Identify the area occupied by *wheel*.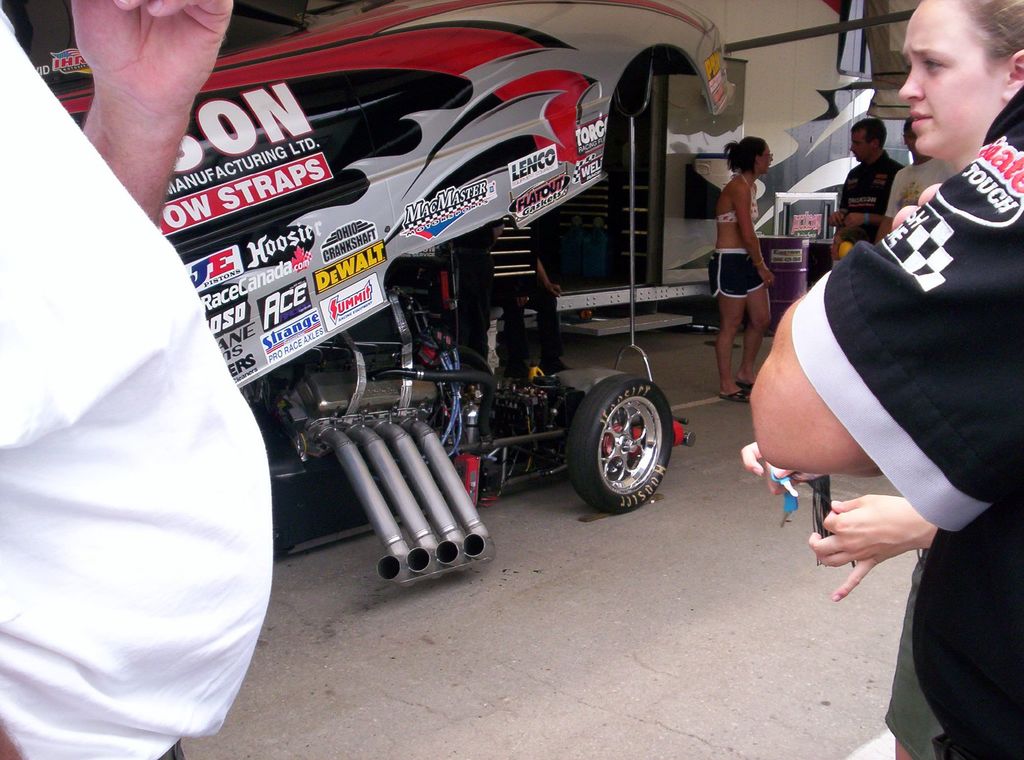
Area: (584, 375, 675, 506).
